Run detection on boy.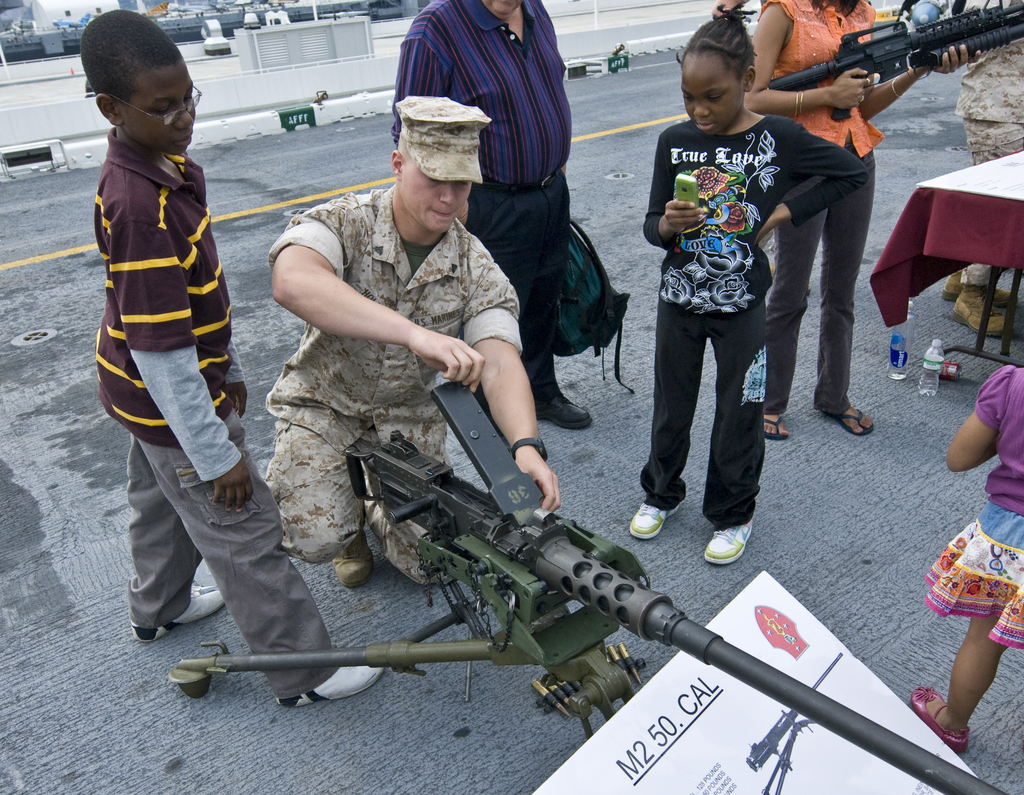
Result: crop(77, 6, 387, 709).
